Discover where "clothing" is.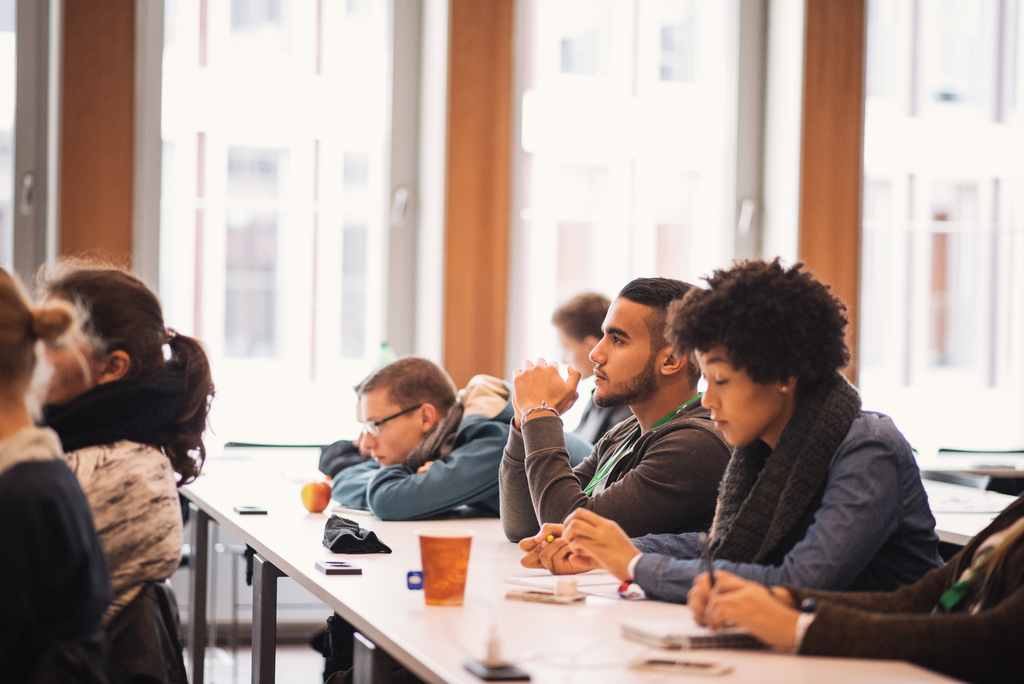
Discovered at 0 421 116 683.
